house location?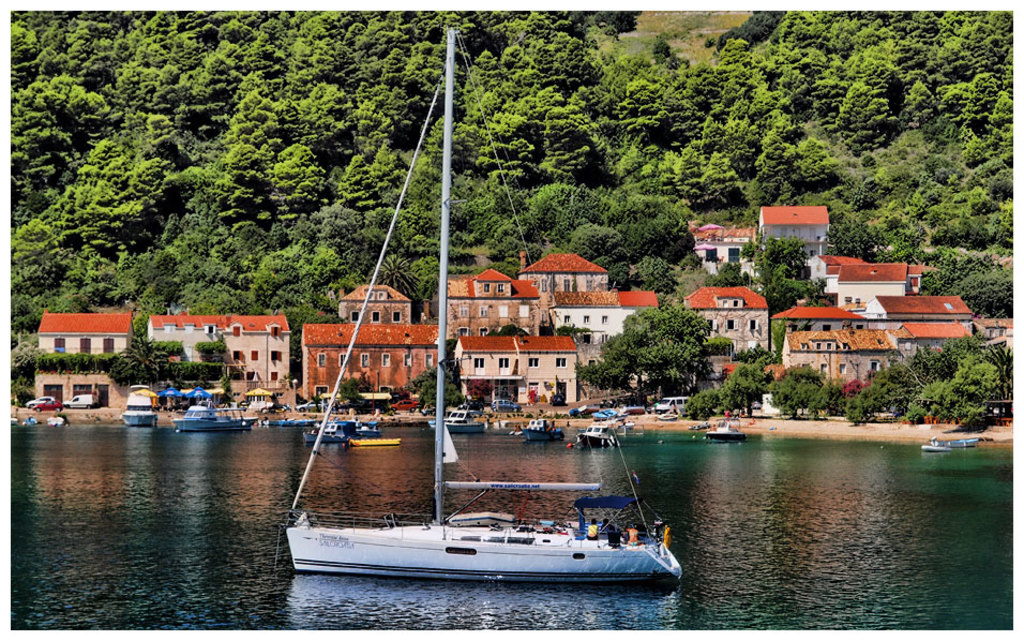
(833, 259, 916, 294)
